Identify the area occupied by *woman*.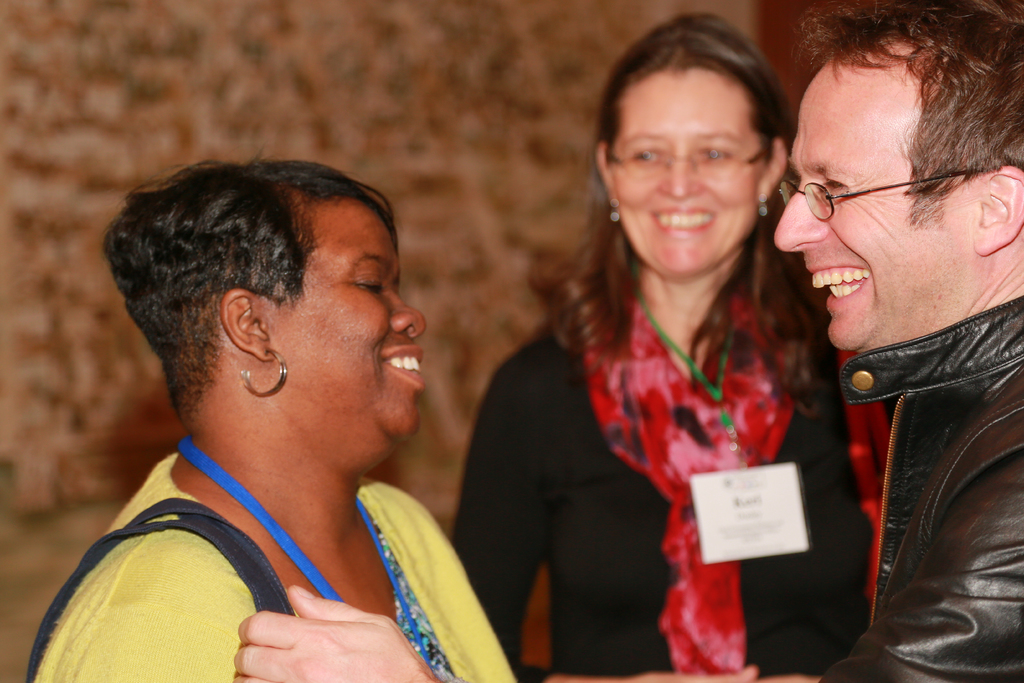
Area: region(481, 22, 852, 657).
